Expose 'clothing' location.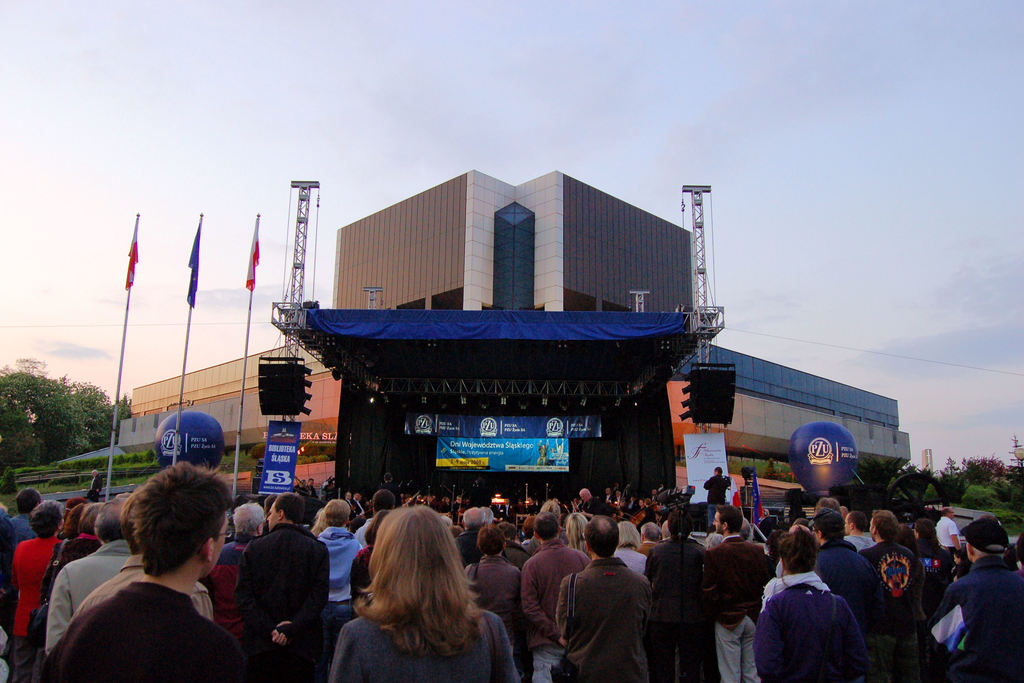
Exposed at (x1=467, y1=554, x2=524, y2=645).
